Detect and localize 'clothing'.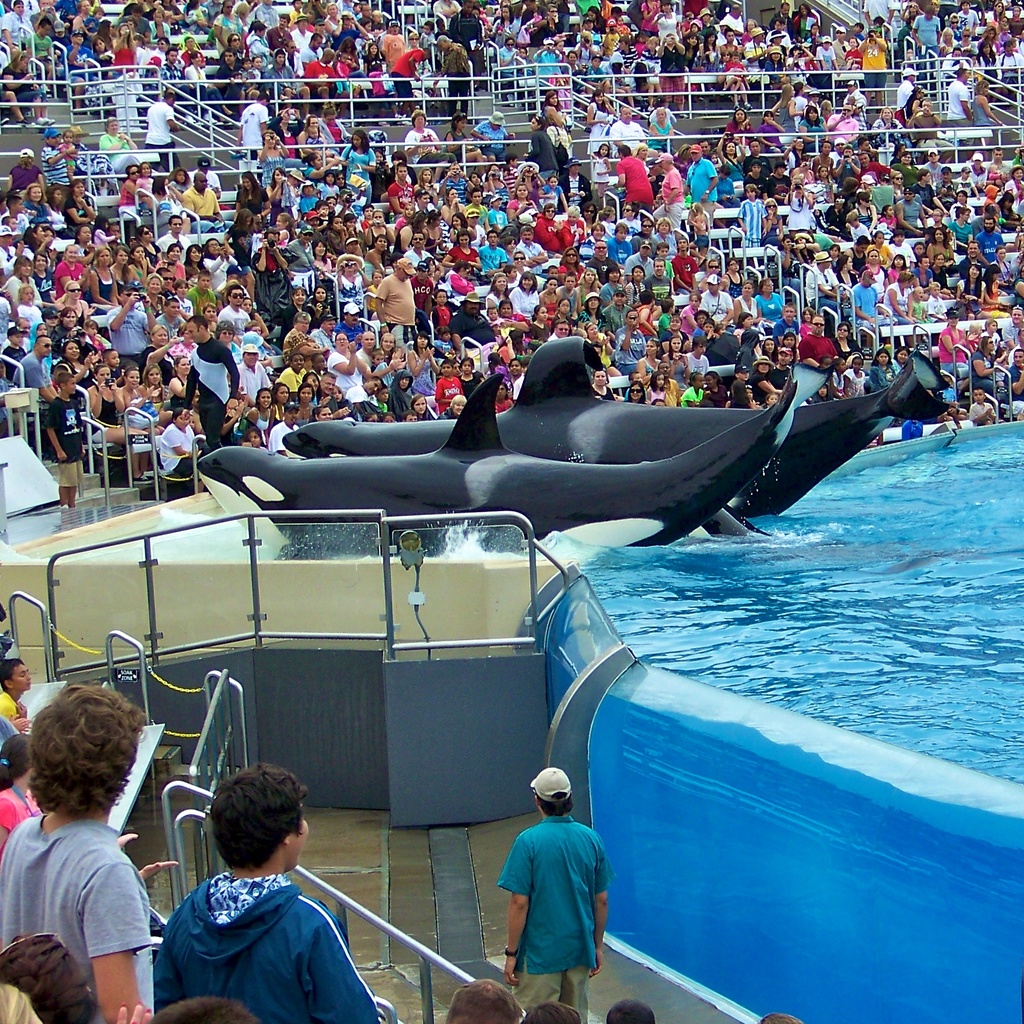
Localized at BBox(0, 687, 14, 727).
